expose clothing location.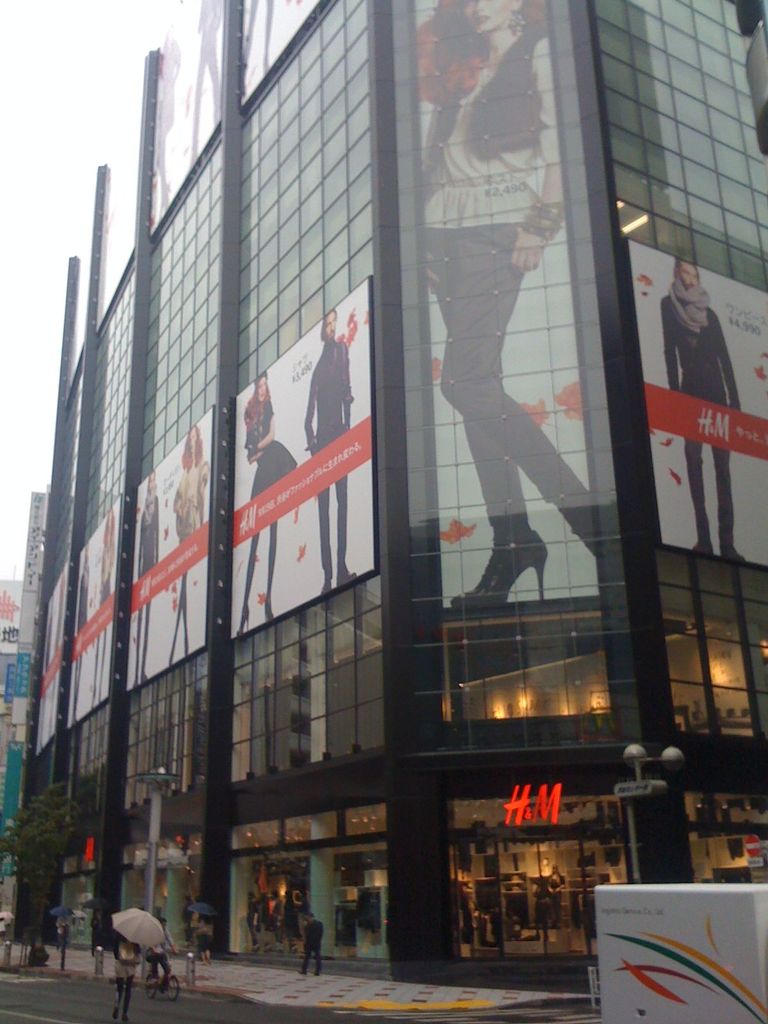
Exposed at region(532, 879, 552, 924).
